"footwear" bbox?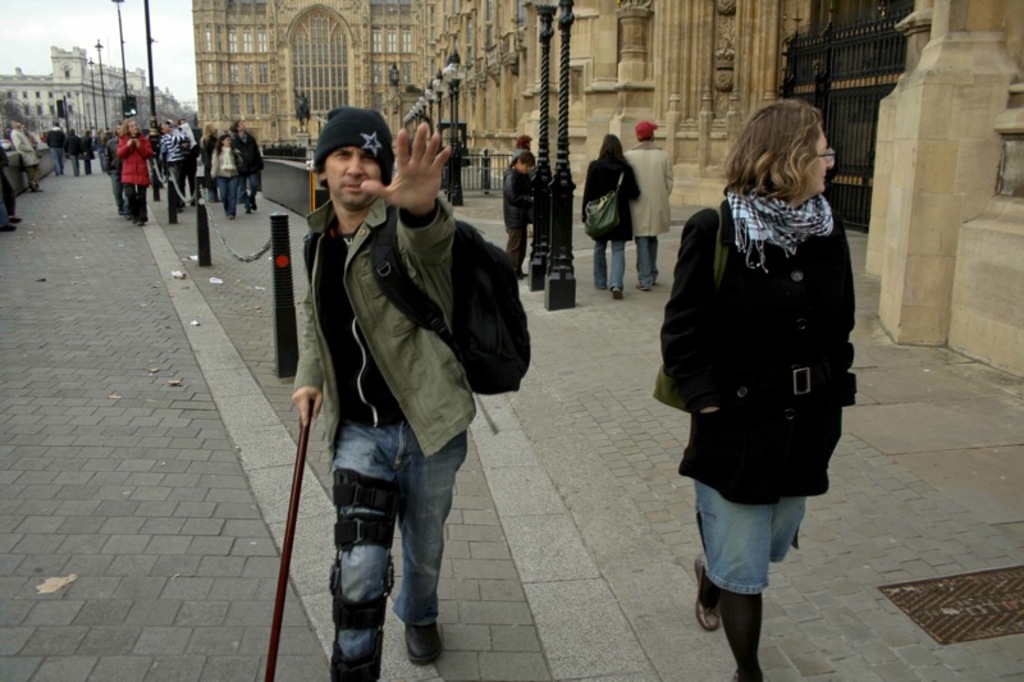
bbox=[515, 271, 530, 280]
